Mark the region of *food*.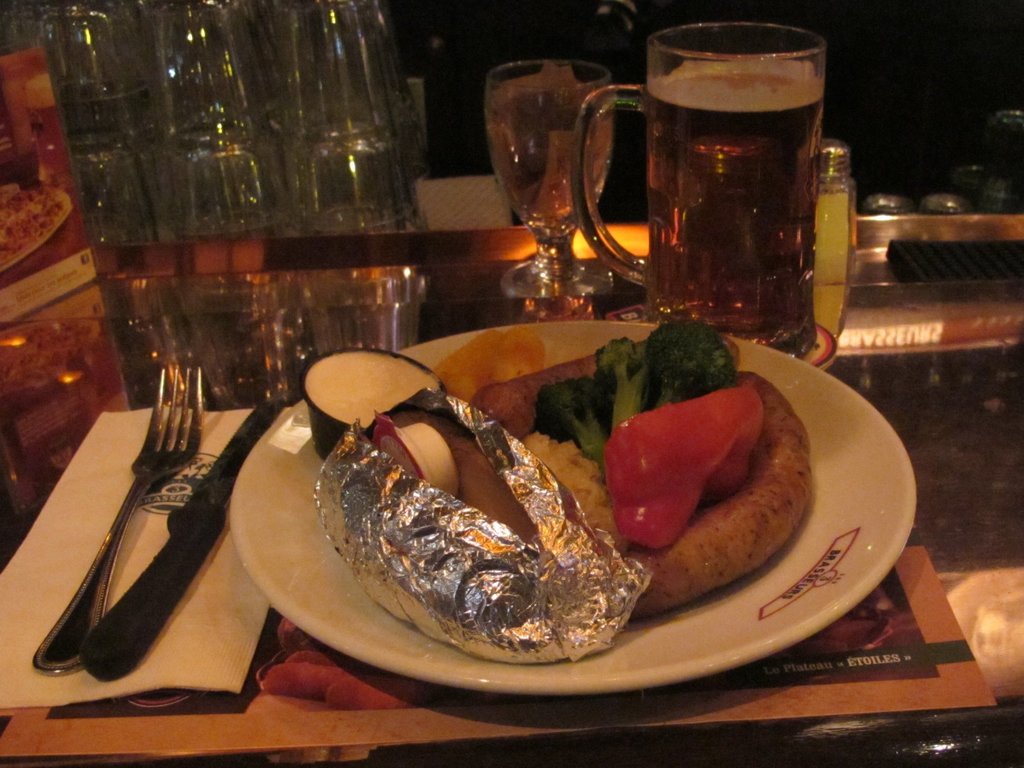
Region: region(390, 412, 535, 547).
